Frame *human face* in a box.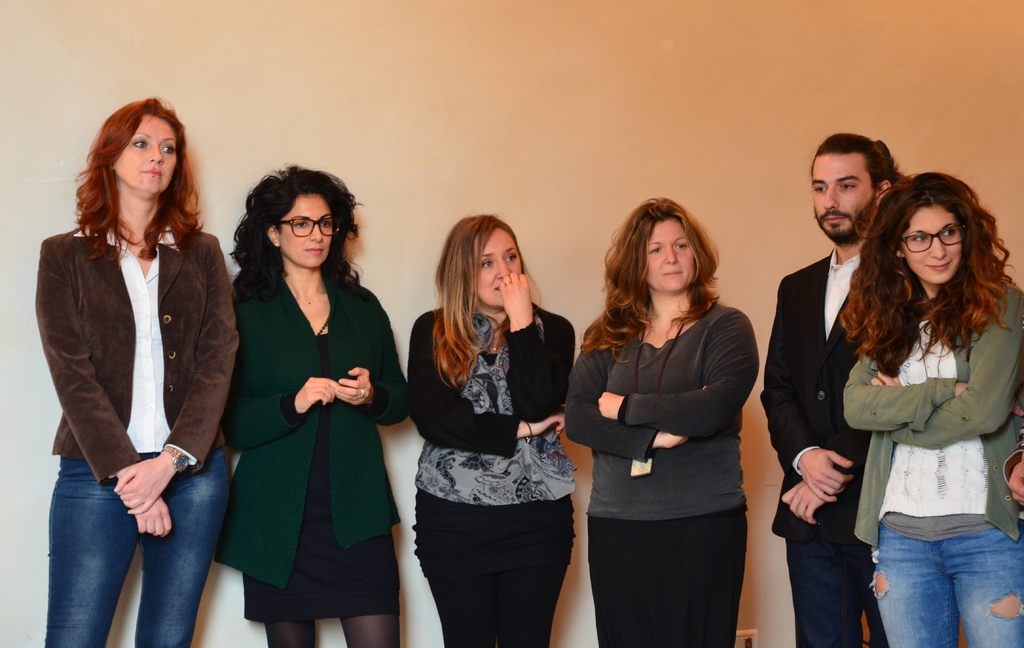
[left=476, top=228, right=522, bottom=307].
